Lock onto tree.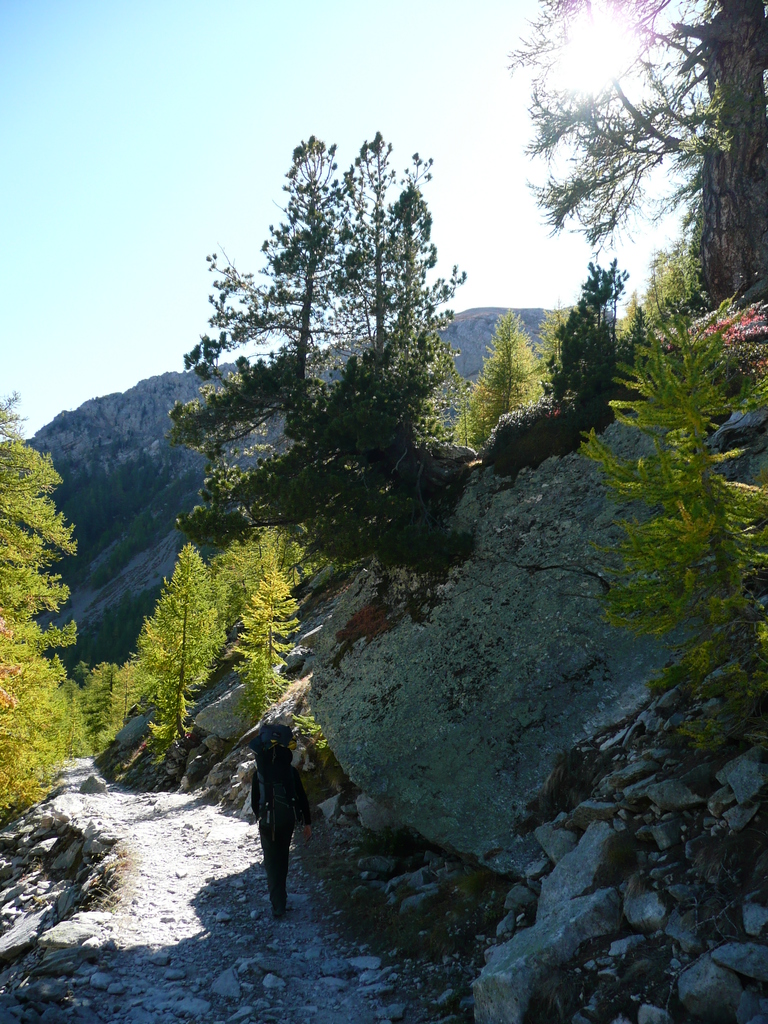
Locked: <region>164, 125, 465, 573</region>.
